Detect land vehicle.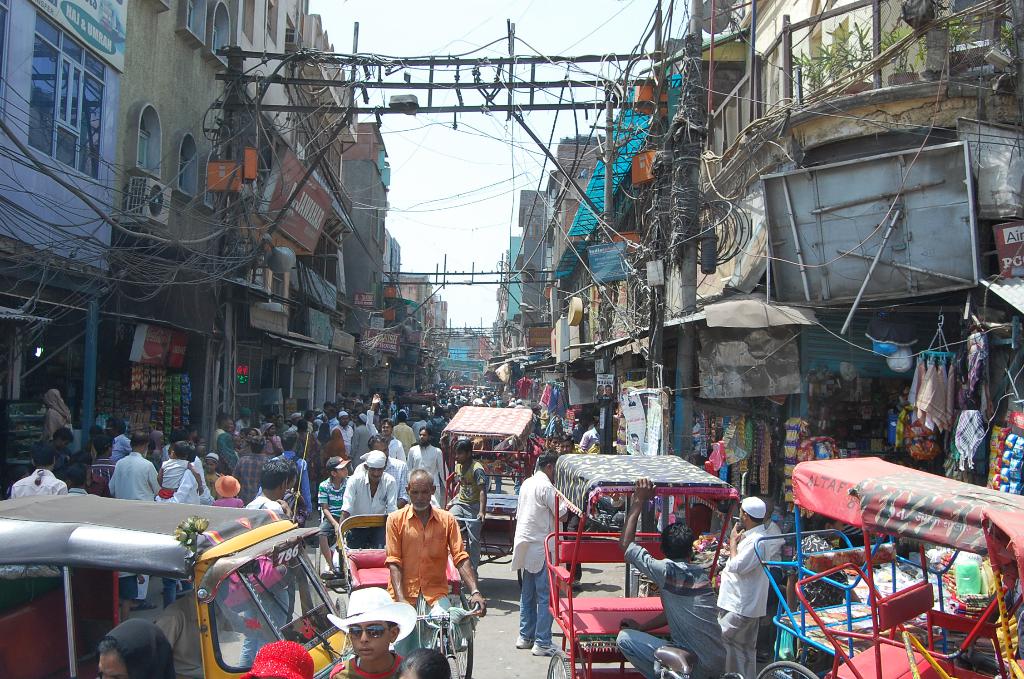
Detected at box=[337, 512, 481, 678].
